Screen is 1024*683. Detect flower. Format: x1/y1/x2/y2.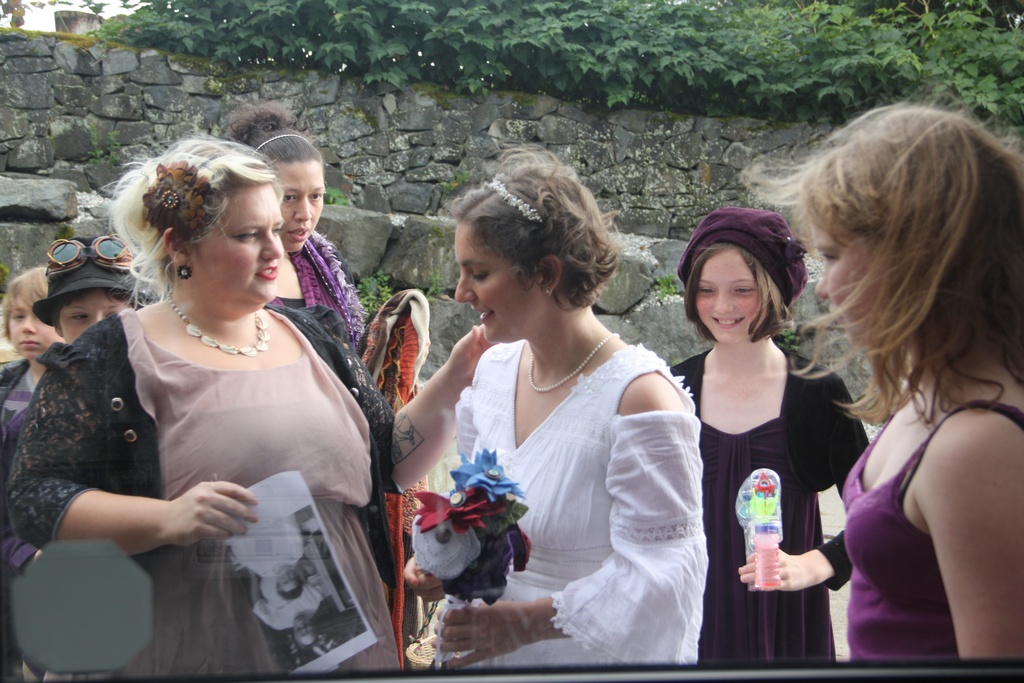
406/441/520/602.
